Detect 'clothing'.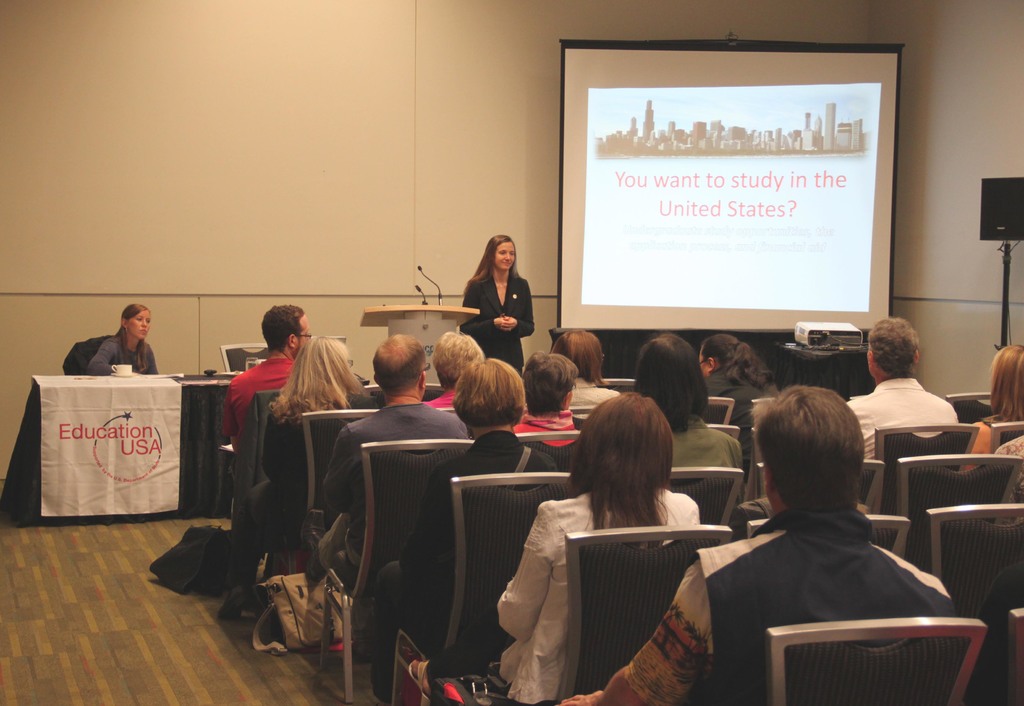
Detected at left=669, top=416, right=742, bottom=488.
